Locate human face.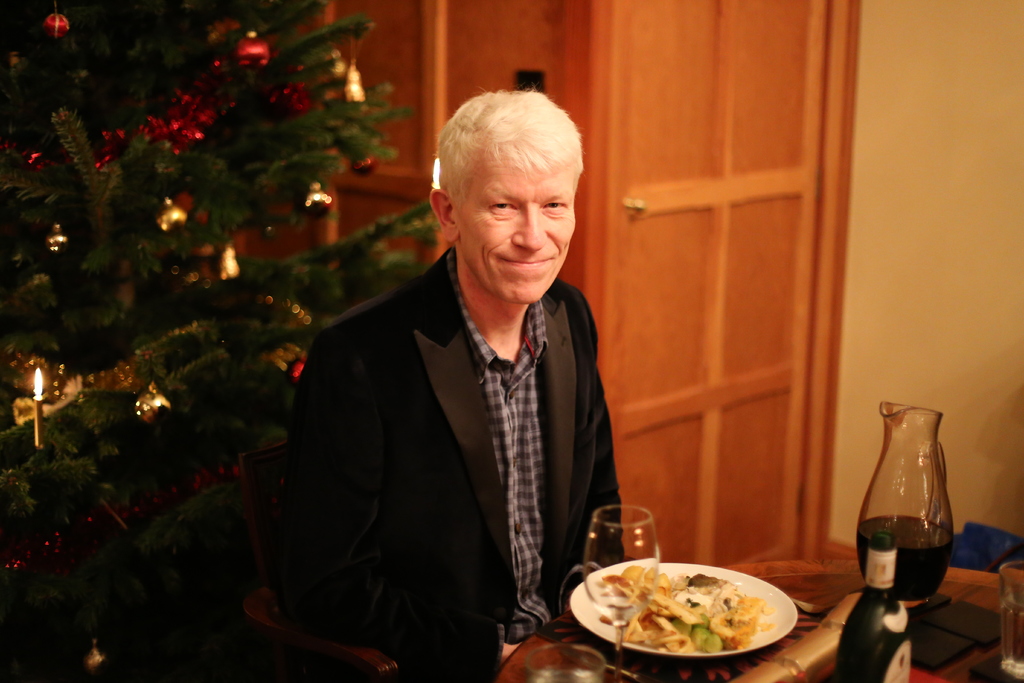
Bounding box: 454:151:574:300.
